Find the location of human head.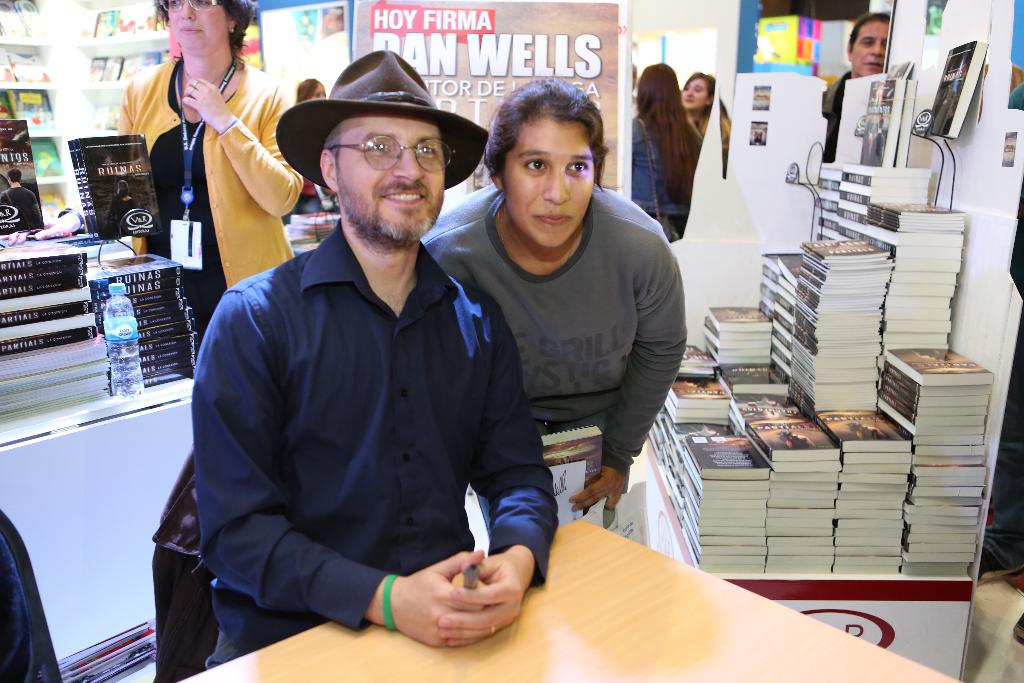
Location: select_region(155, 0, 253, 59).
